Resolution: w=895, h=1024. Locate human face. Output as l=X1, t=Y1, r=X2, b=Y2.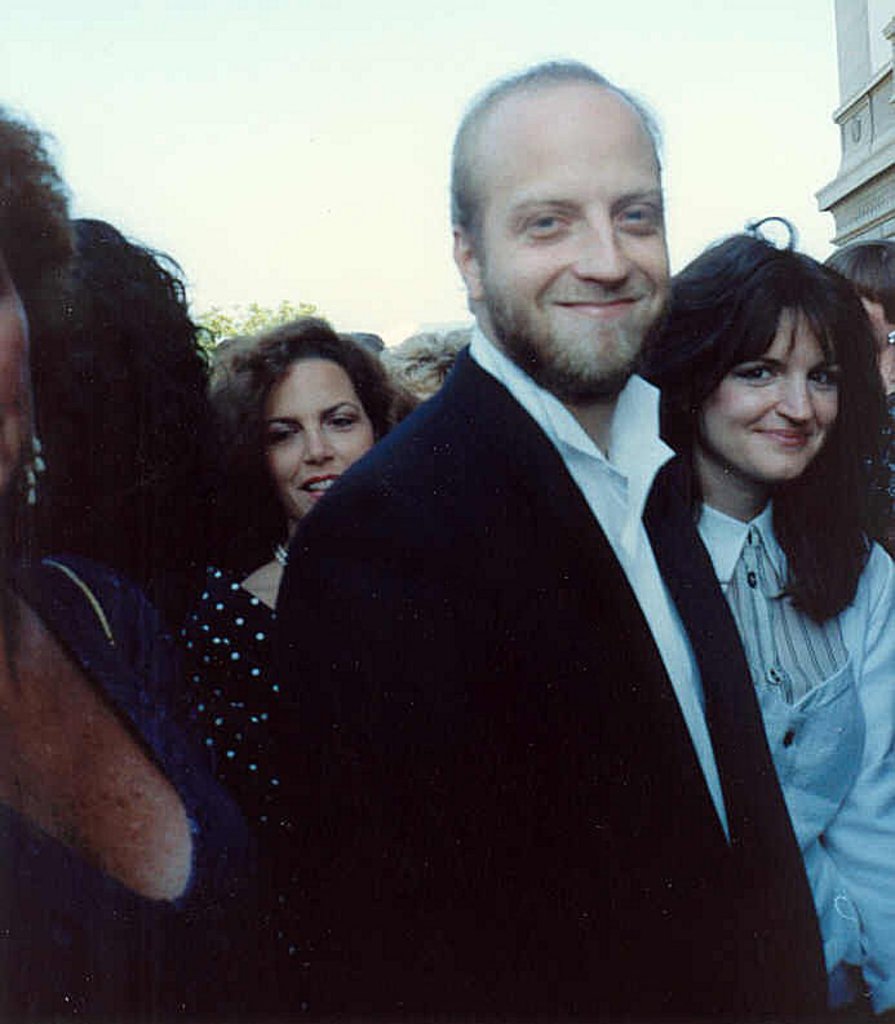
l=461, t=101, r=678, b=398.
